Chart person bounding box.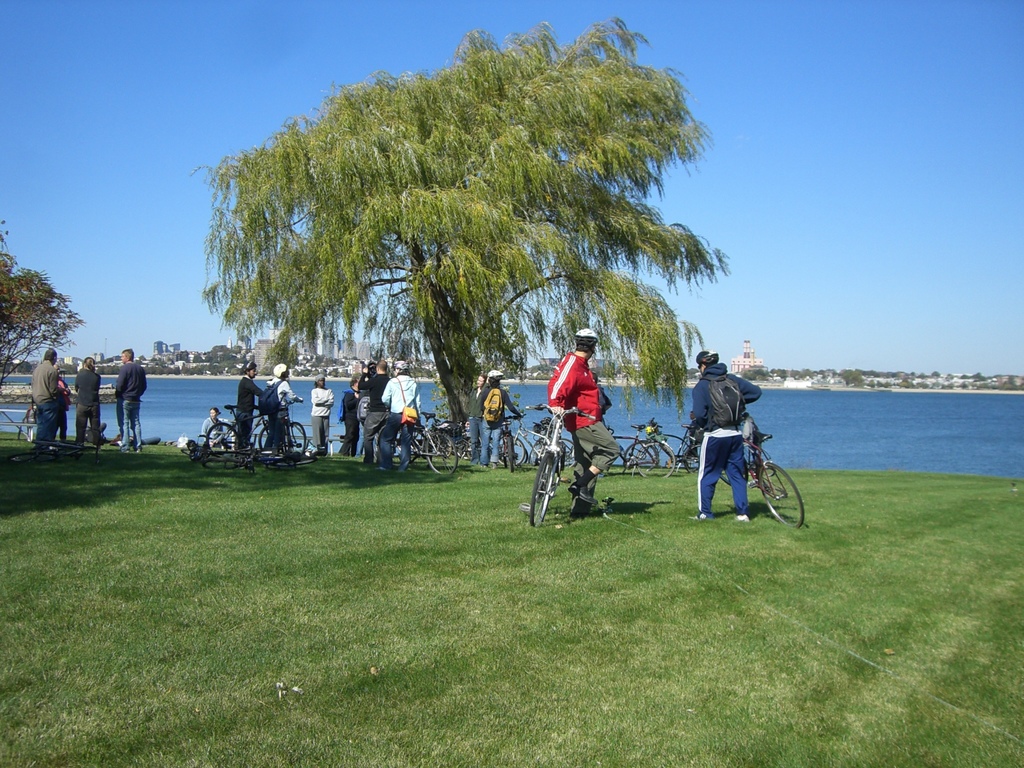
Charted: detection(76, 356, 100, 444).
